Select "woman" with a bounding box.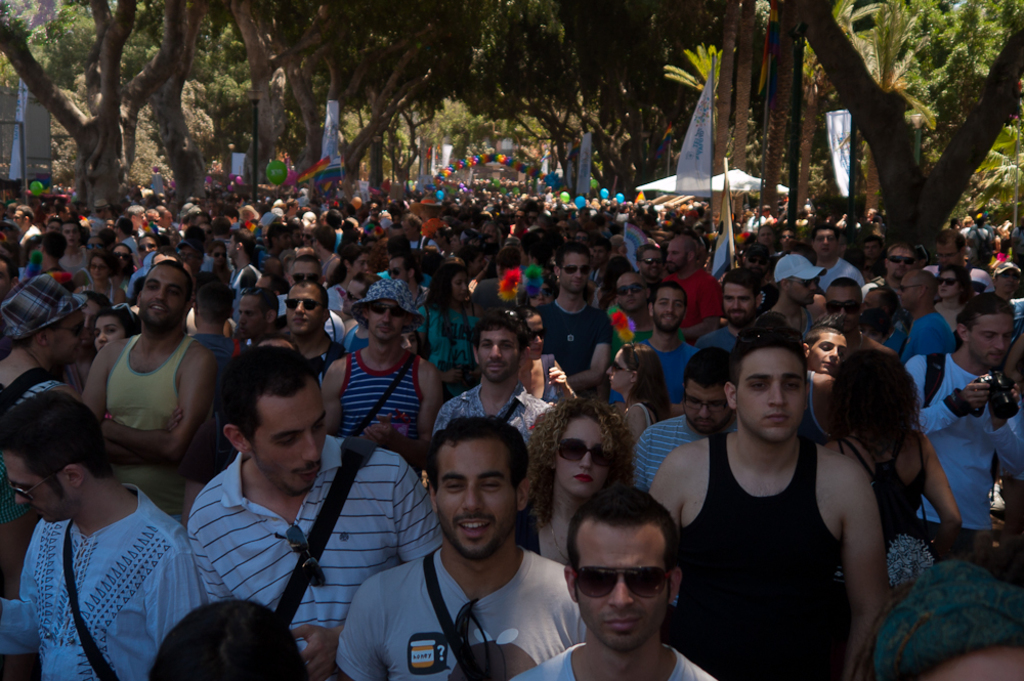
crop(423, 258, 494, 396).
